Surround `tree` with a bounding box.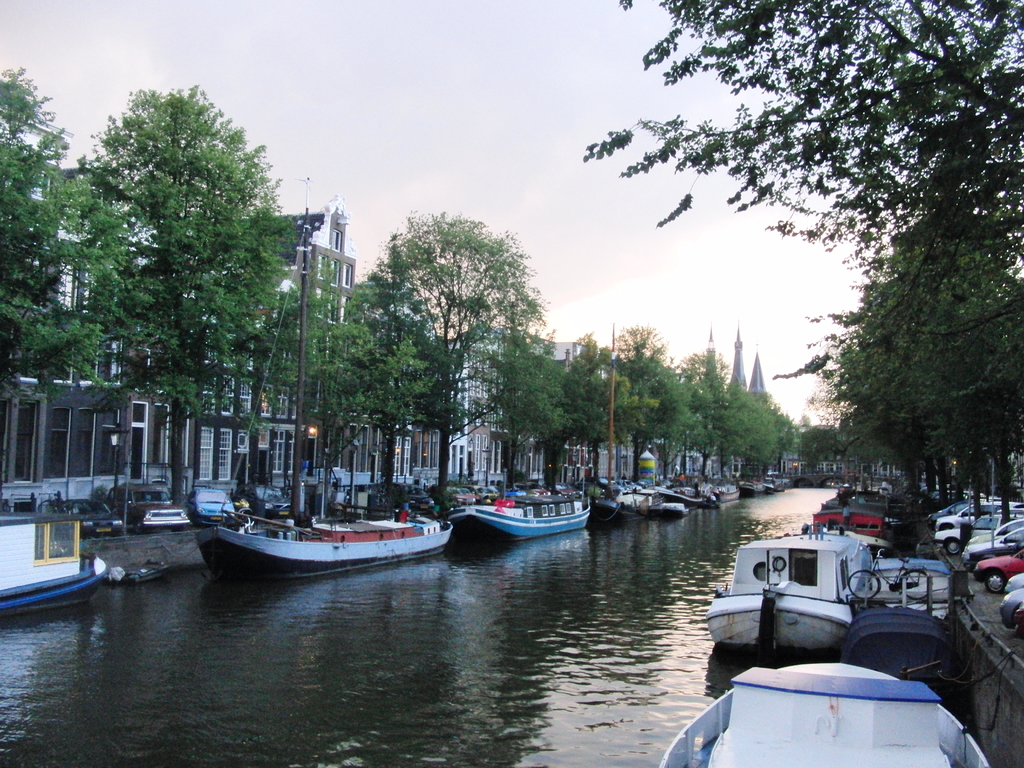
(left=350, top=209, right=551, bottom=521).
